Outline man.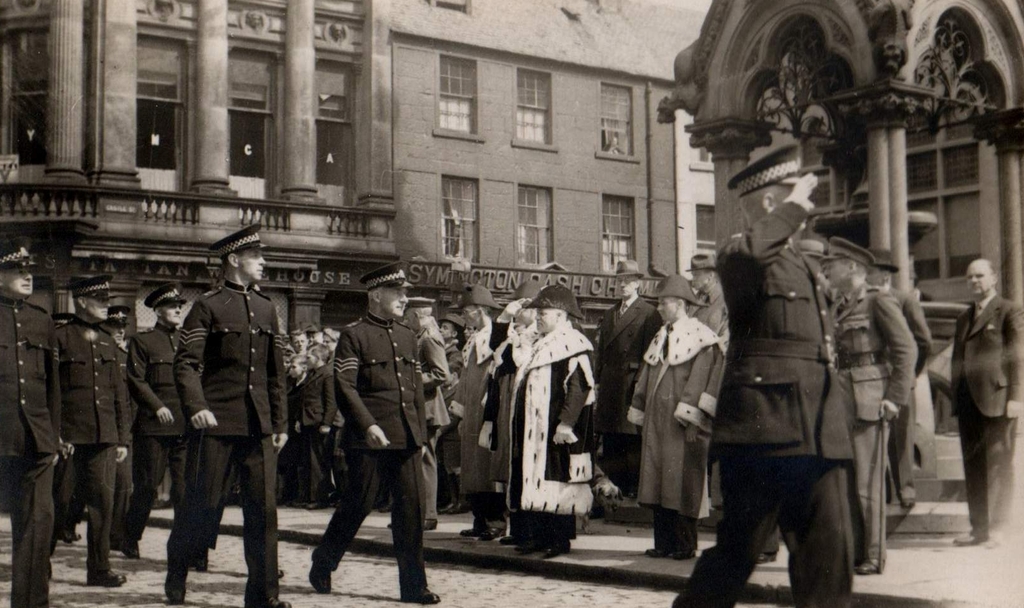
Outline: 834,239,918,559.
